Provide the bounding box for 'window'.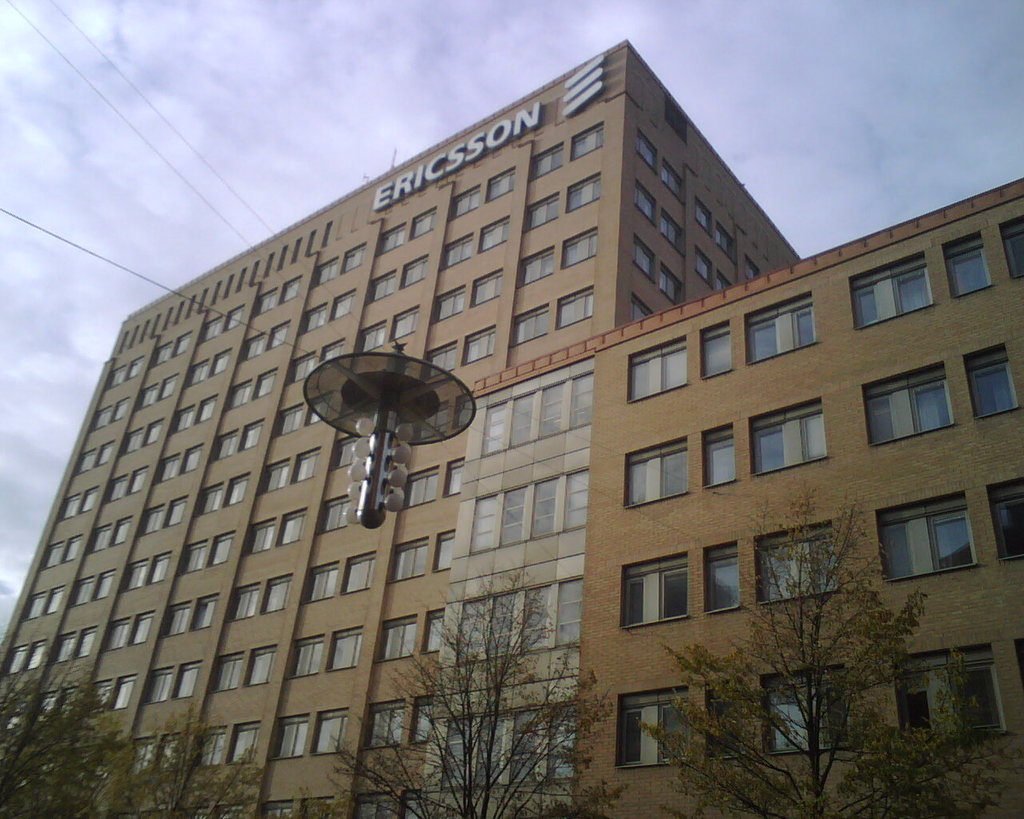
x1=622, y1=437, x2=689, y2=505.
